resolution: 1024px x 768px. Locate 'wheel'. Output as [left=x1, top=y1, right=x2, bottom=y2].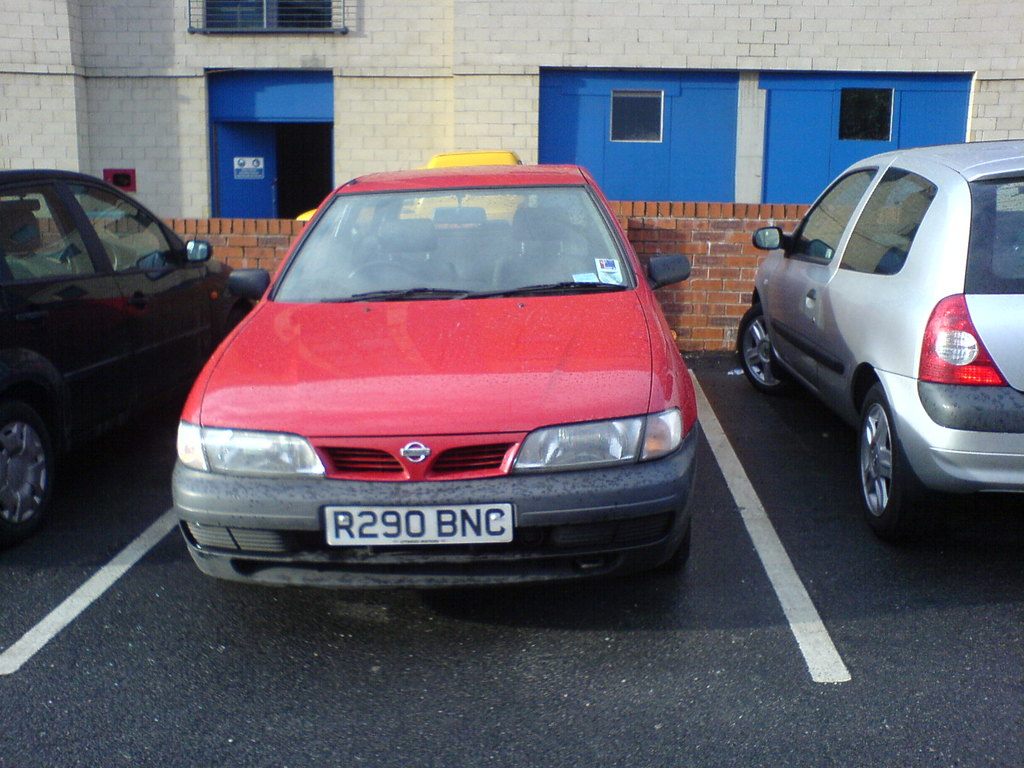
[left=737, top=309, right=781, bottom=385].
